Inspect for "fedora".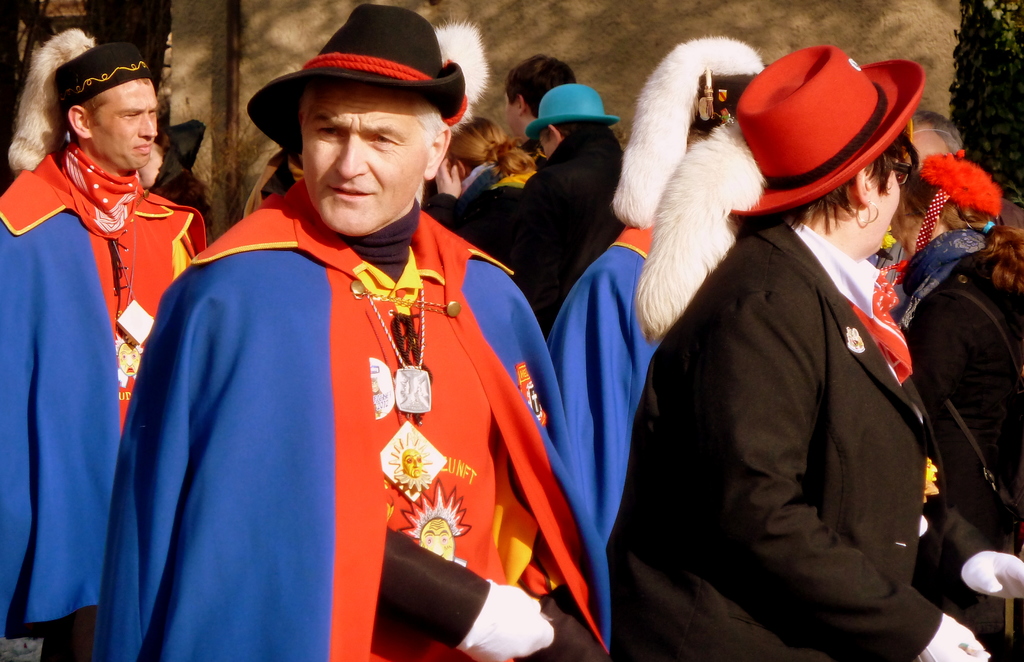
Inspection: region(527, 87, 618, 143).
